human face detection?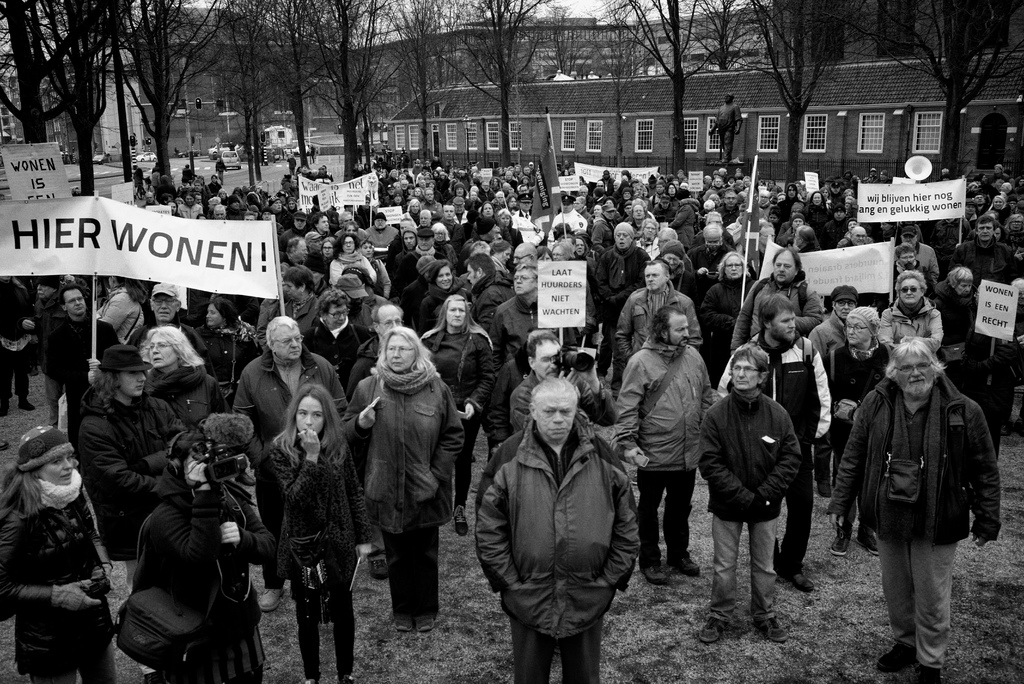
rect(289, 201, 294, 209)
